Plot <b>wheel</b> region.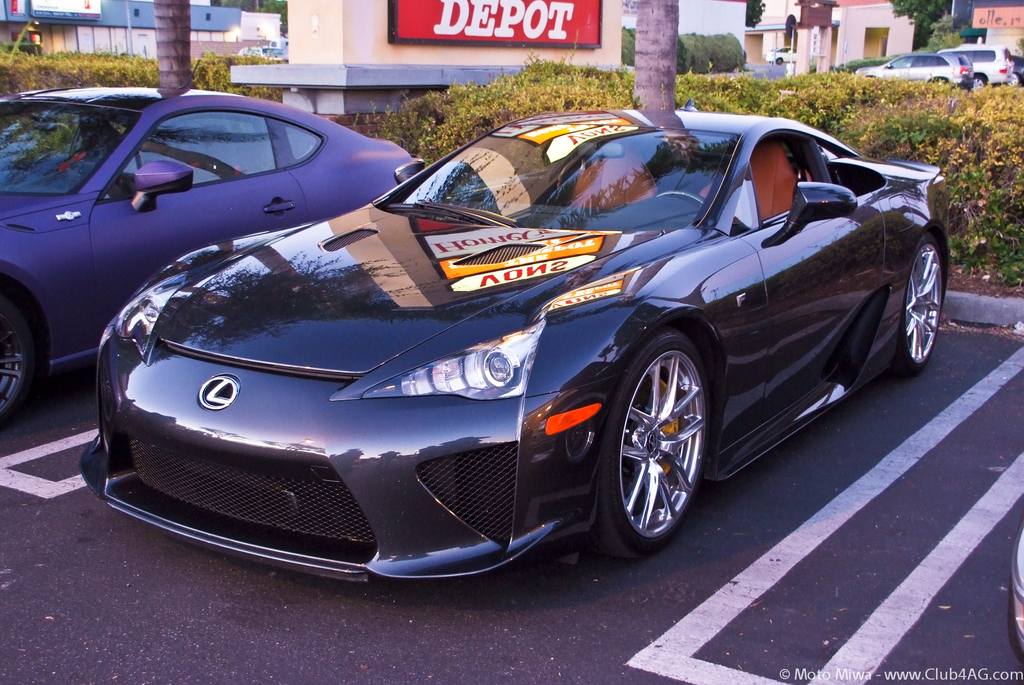
Plotted at {"left": 975, "top": 76, "right": 985, "bottom": 88}.
